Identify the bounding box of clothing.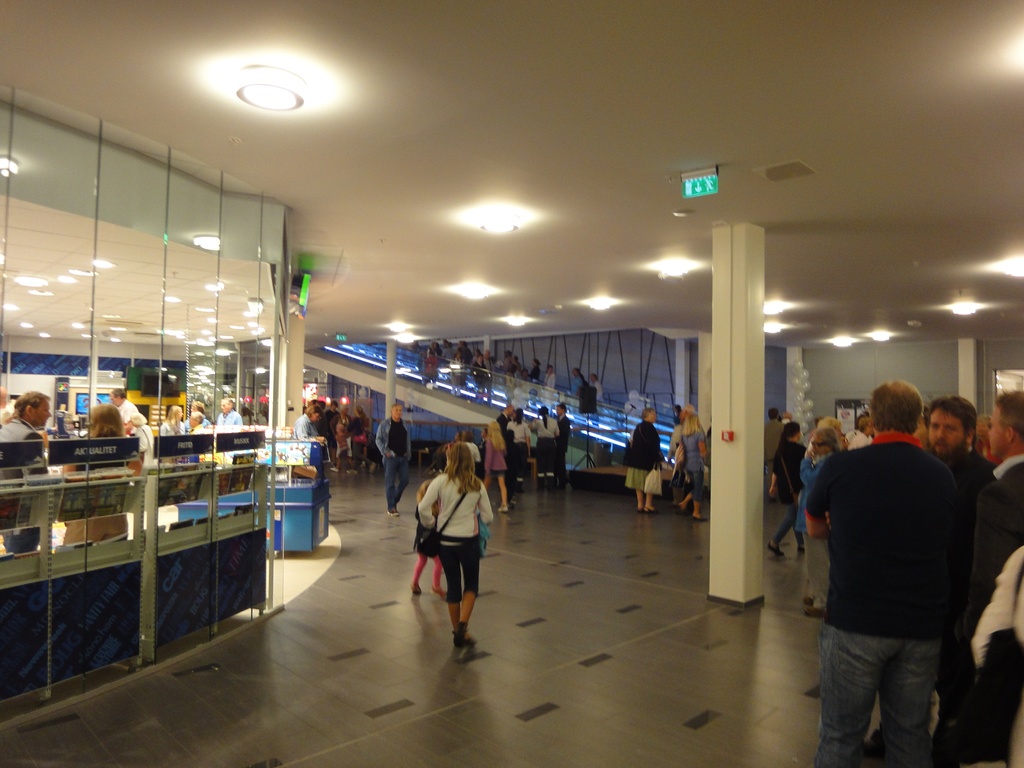
bbox=[57, 433, 140, 545].
